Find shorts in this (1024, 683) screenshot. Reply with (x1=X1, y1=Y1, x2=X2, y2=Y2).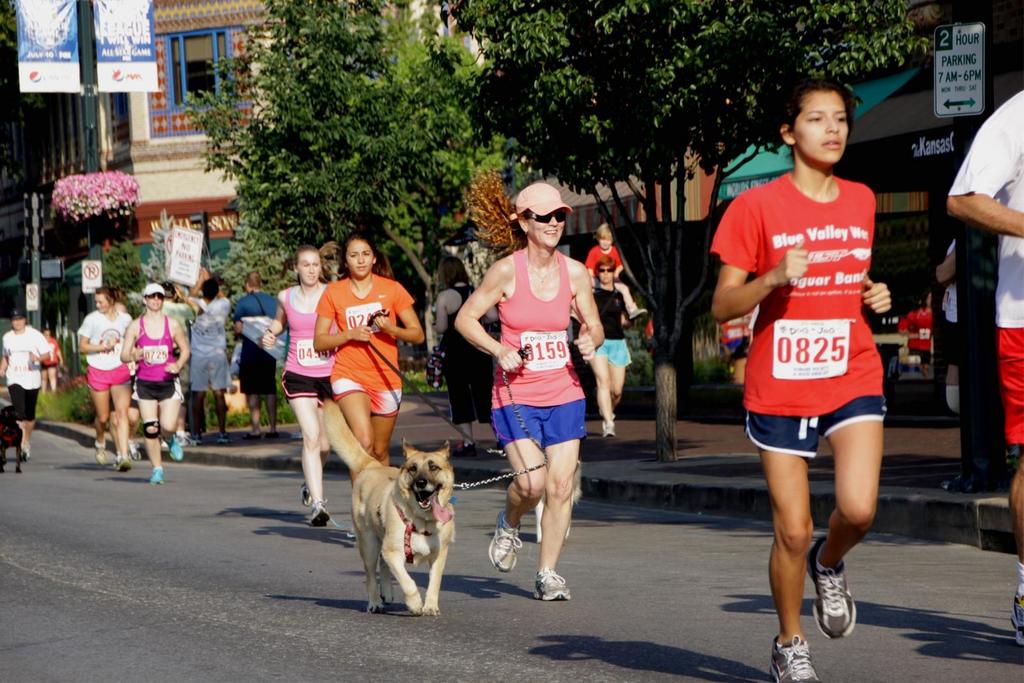
(x1=941, y1=321, x2=967, y2=378).
